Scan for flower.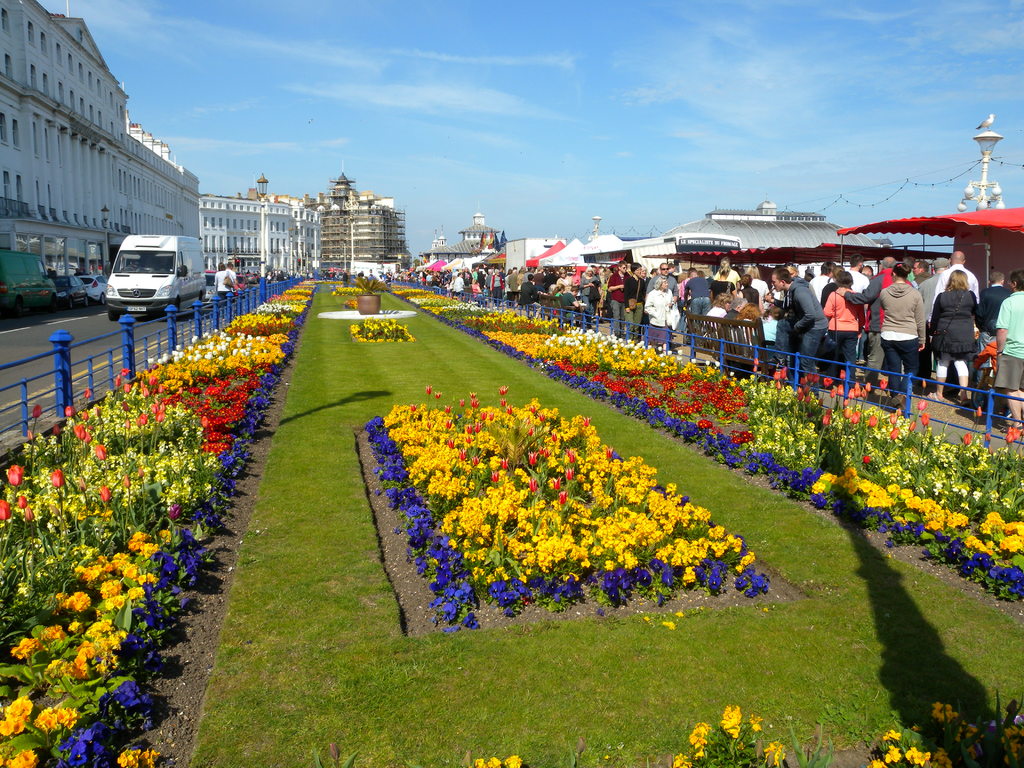
Scan result: detection(889, 423, 899, 439).
